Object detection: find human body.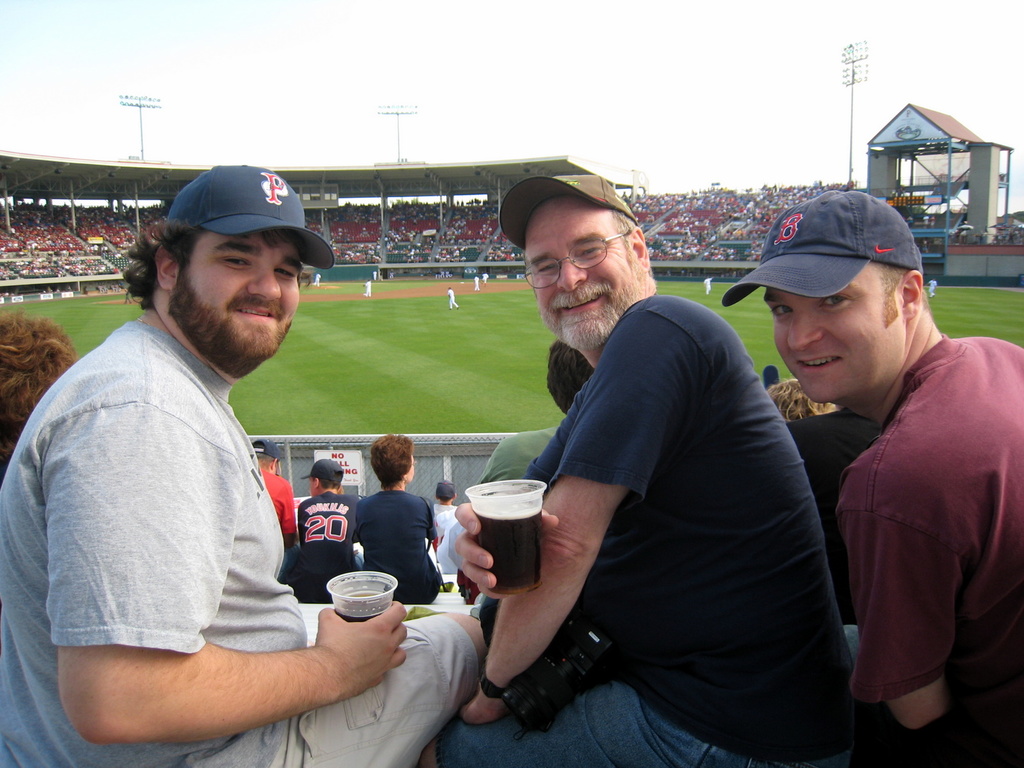
x1=260 y1=474 x2=292 y2=577.
